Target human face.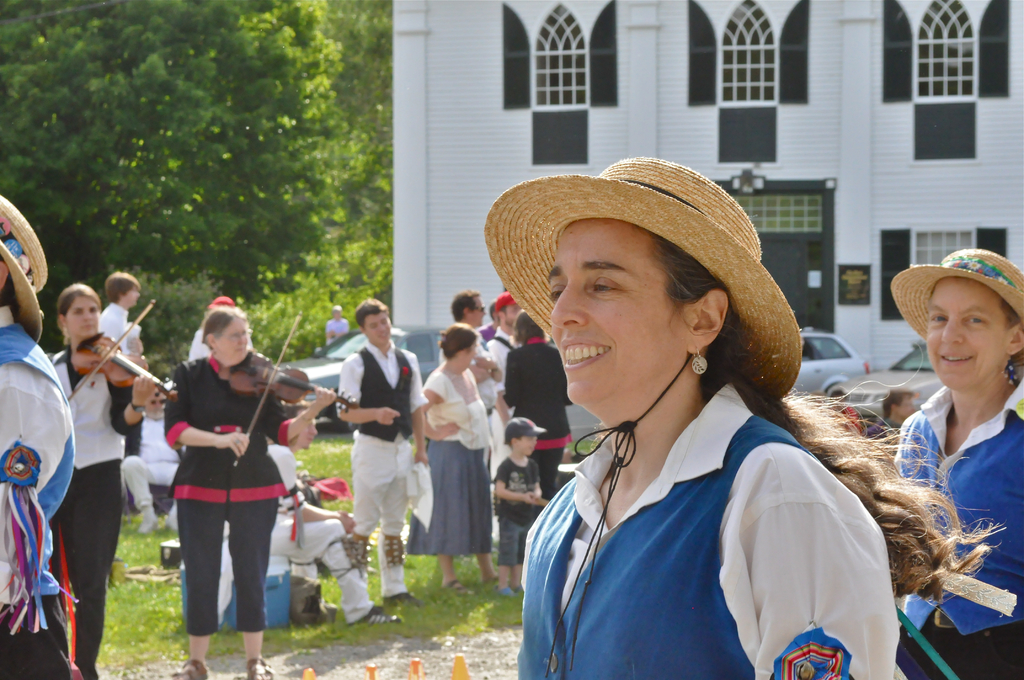
Target region: 553 222 694 396.
